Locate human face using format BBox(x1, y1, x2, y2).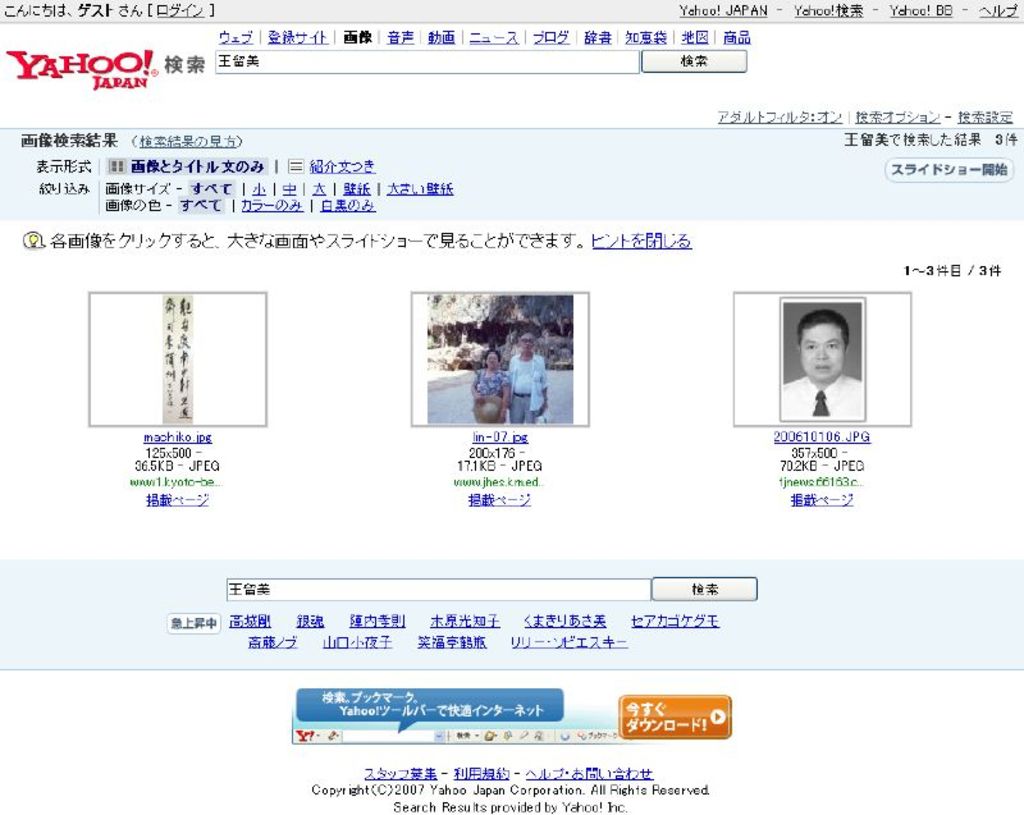
BBox(521, 333, 535, 352).
